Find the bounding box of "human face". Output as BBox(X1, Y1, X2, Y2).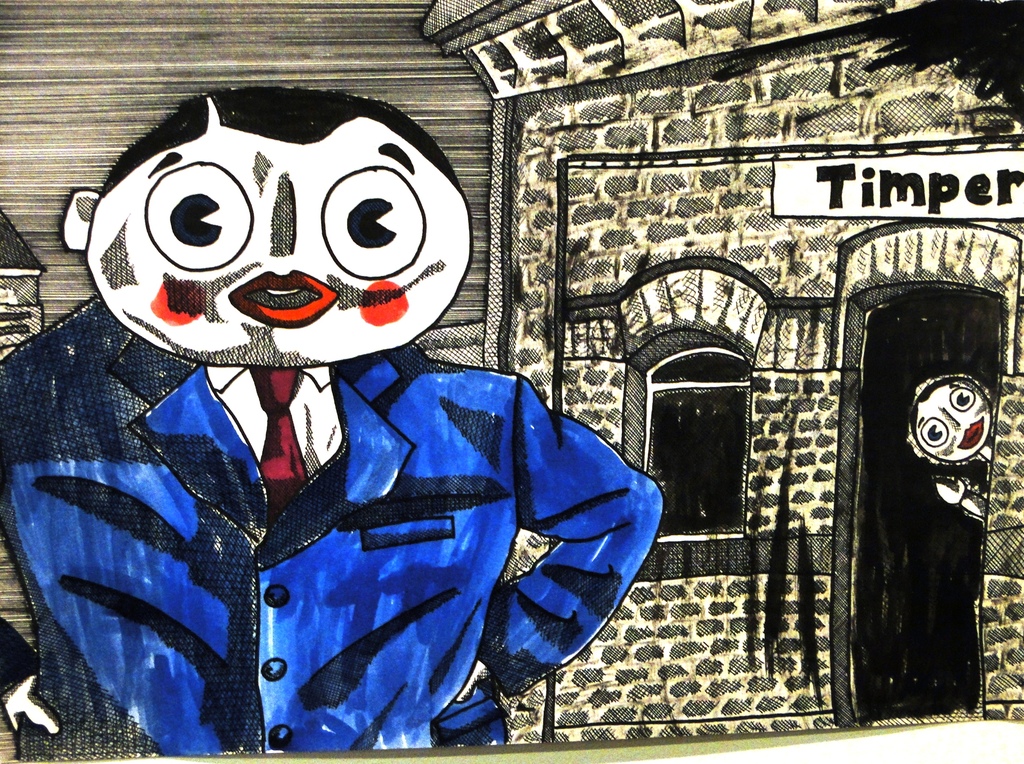
BBox(86, 124, 475, 369).
